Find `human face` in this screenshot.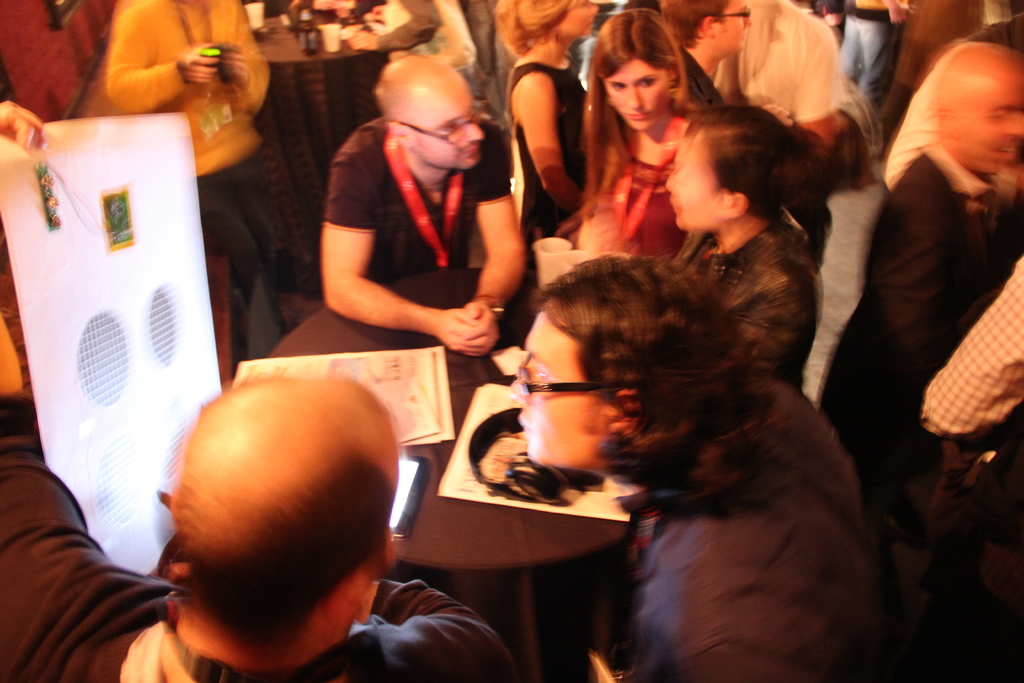
The bounding box for `human face` is 559/0/602/44.
